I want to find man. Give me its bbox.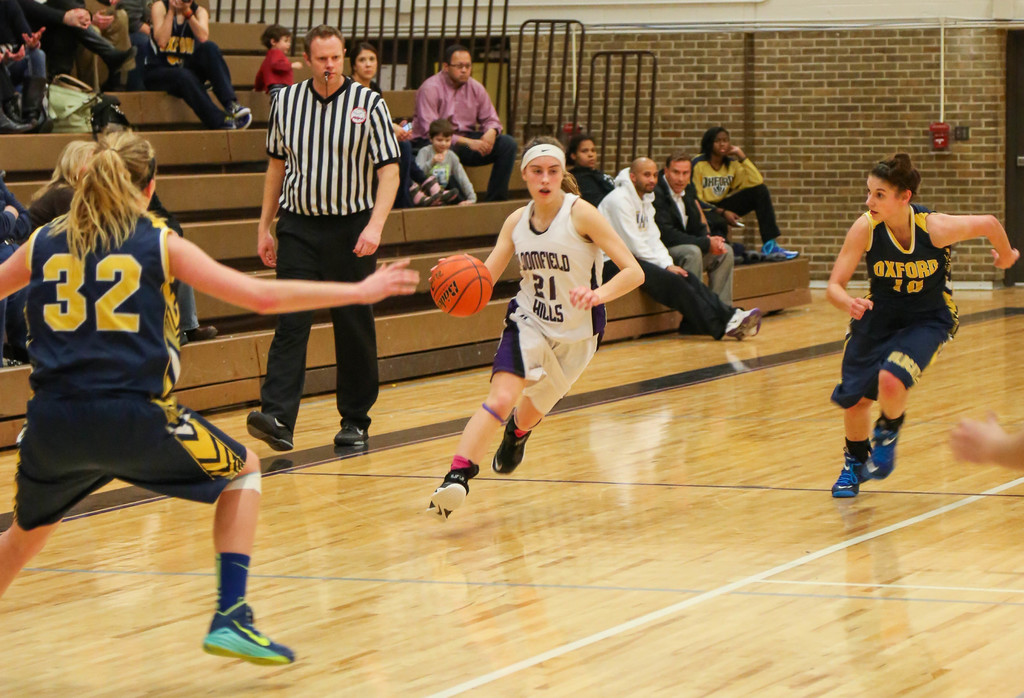
<region>416, 46, 513, 201</region>.
